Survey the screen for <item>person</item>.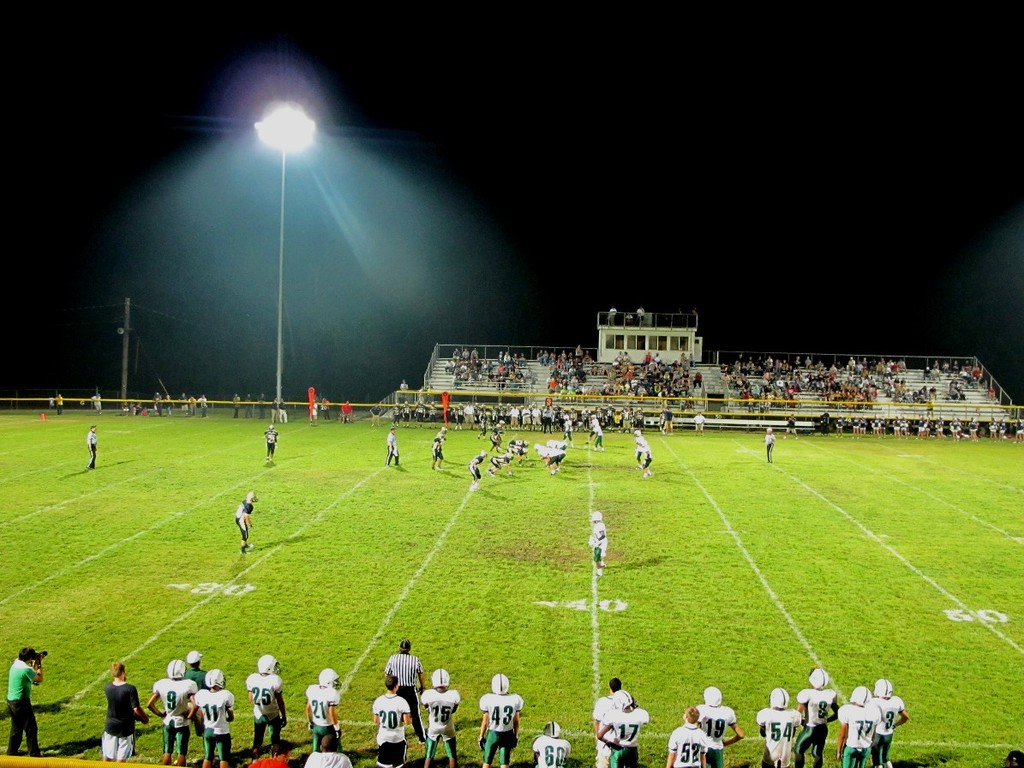
Survey found: x1=88 y1=425 x2=99 y2=470.
